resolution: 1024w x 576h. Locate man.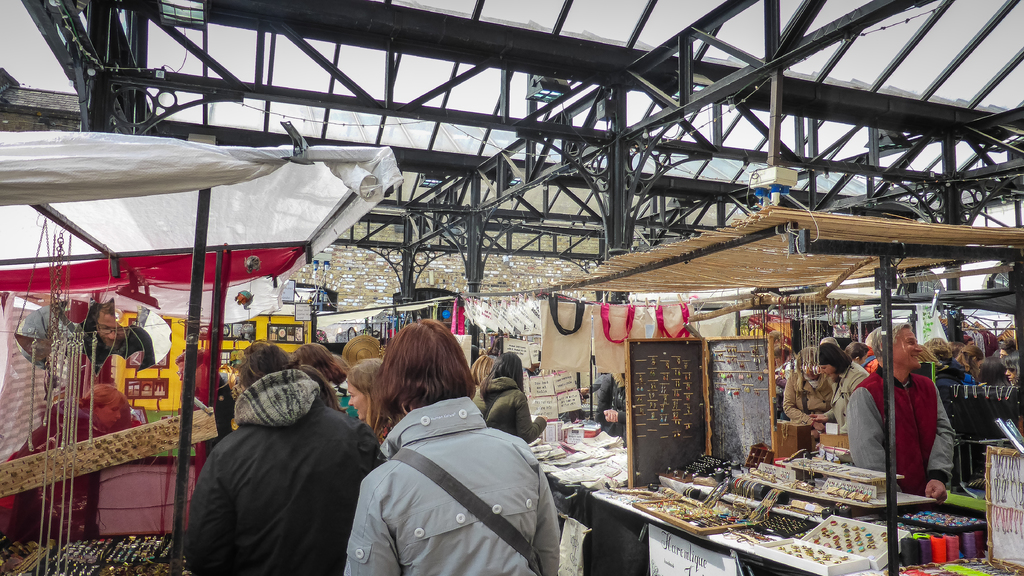
select_region(175, 350, 239, 460).
